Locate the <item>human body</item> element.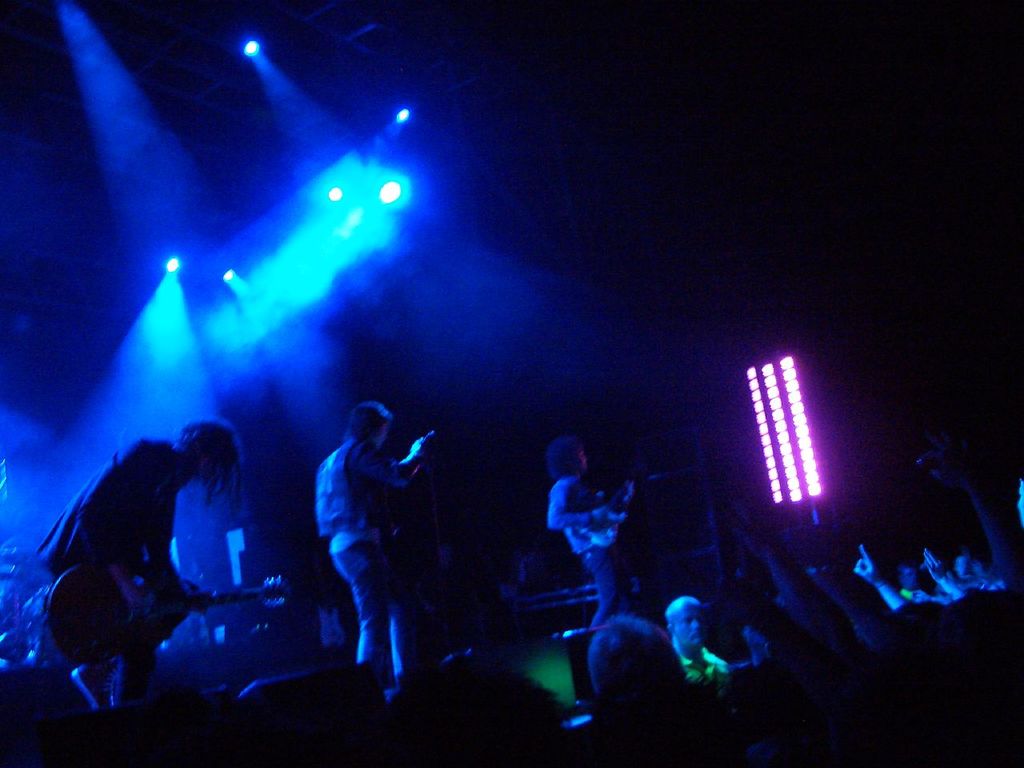
Element bbox: bbox=[656, 588, 734, 682].
